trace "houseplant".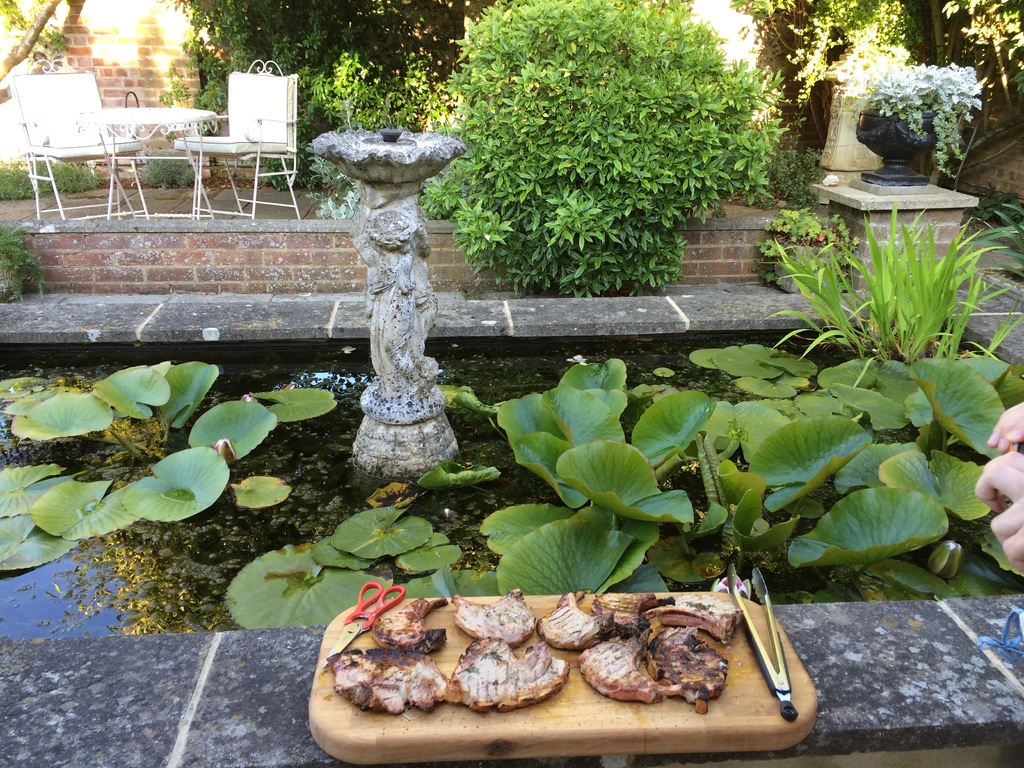
Traced to 2, 228, 49, 307.
